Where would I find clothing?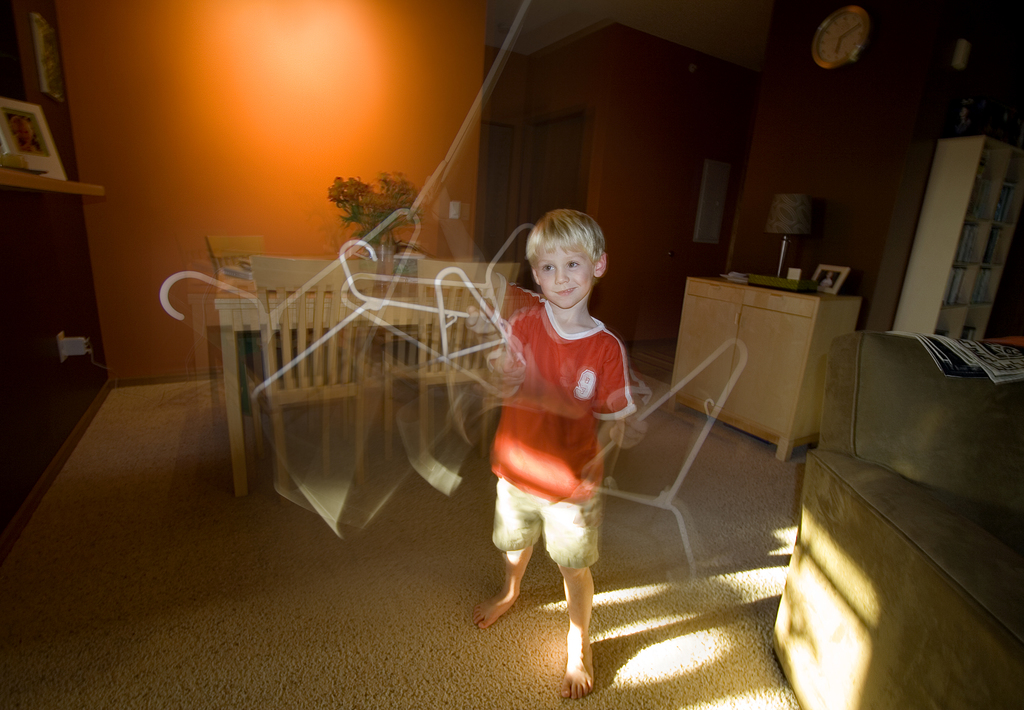
At (480, 273, 630, 605).
